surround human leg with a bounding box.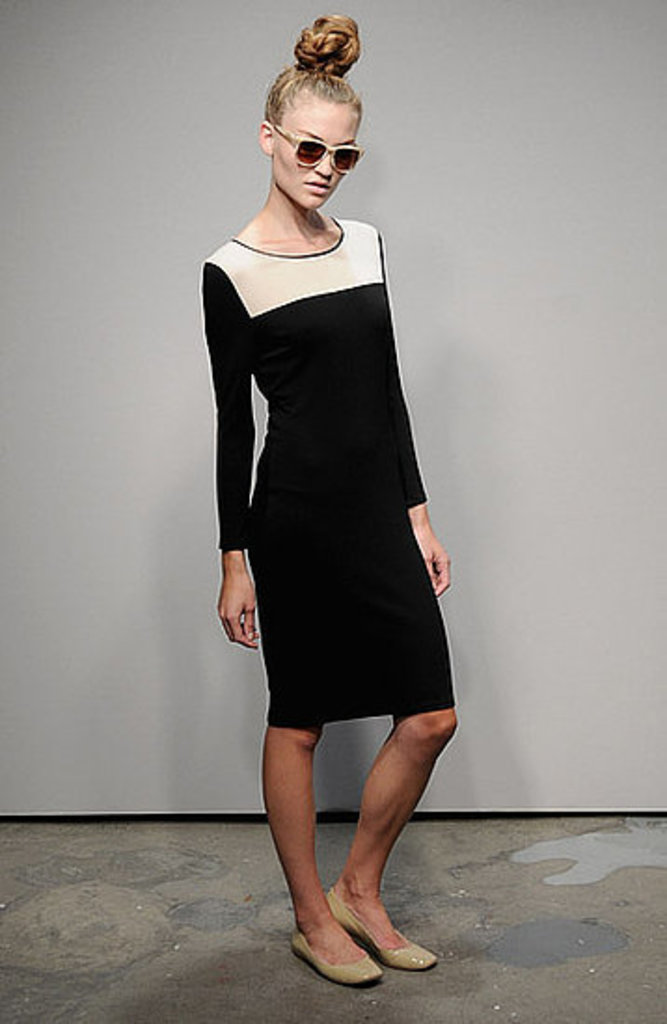
l=261, t=529, r=386, b=983.
